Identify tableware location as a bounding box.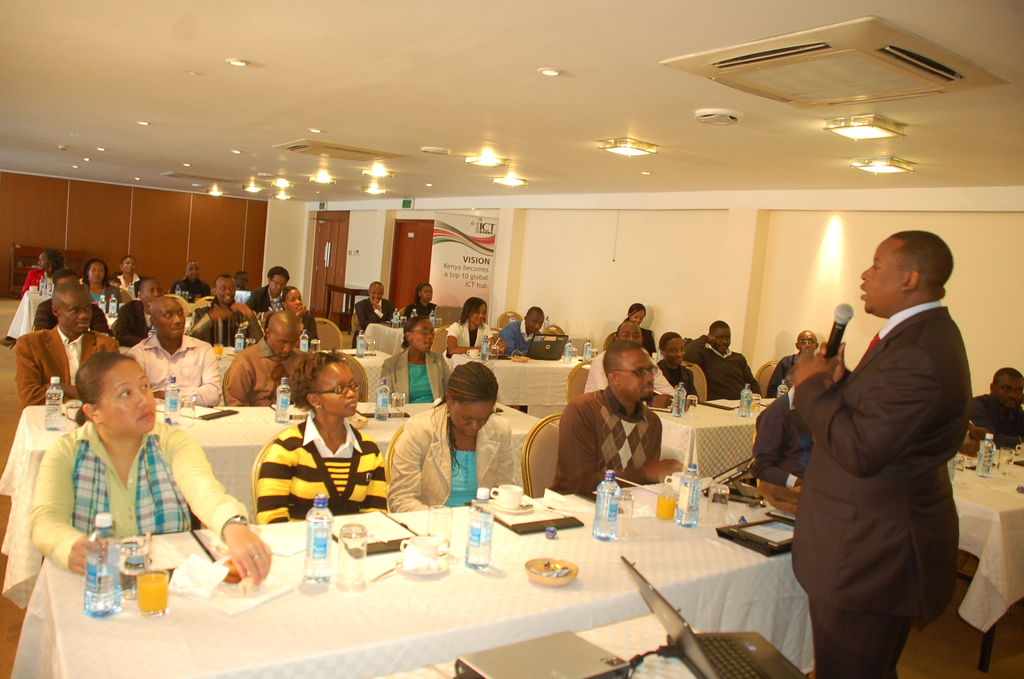
<bbox>134, 568, 170, 615</bbox>.
